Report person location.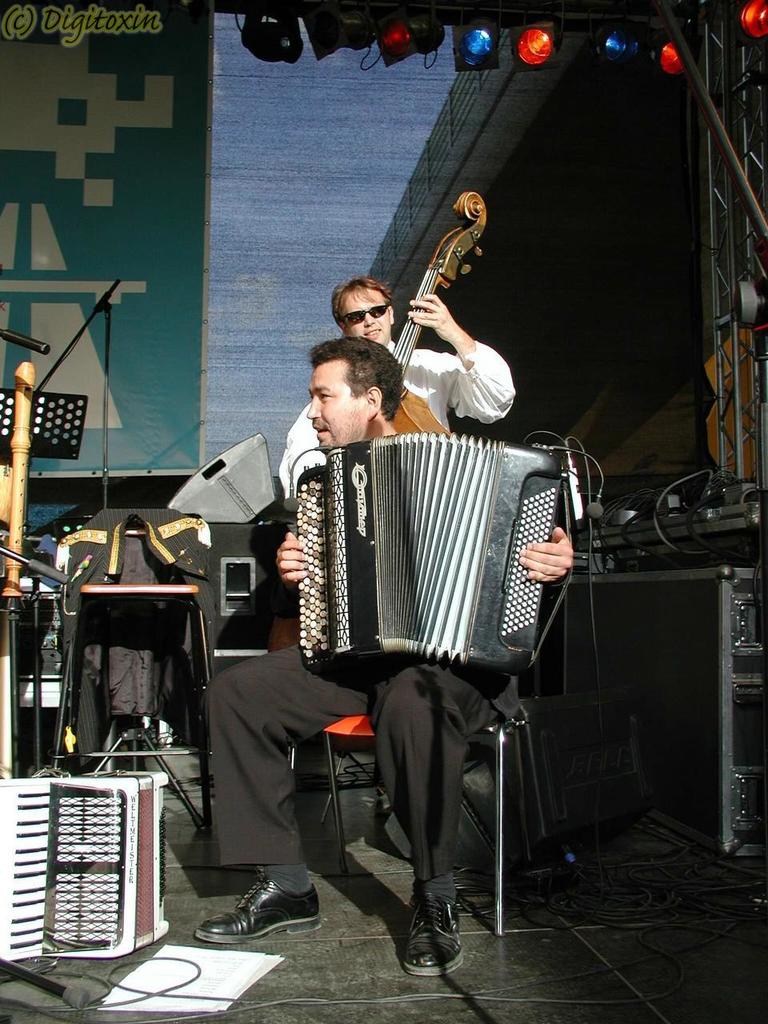
Report: 278/280/512/496.
